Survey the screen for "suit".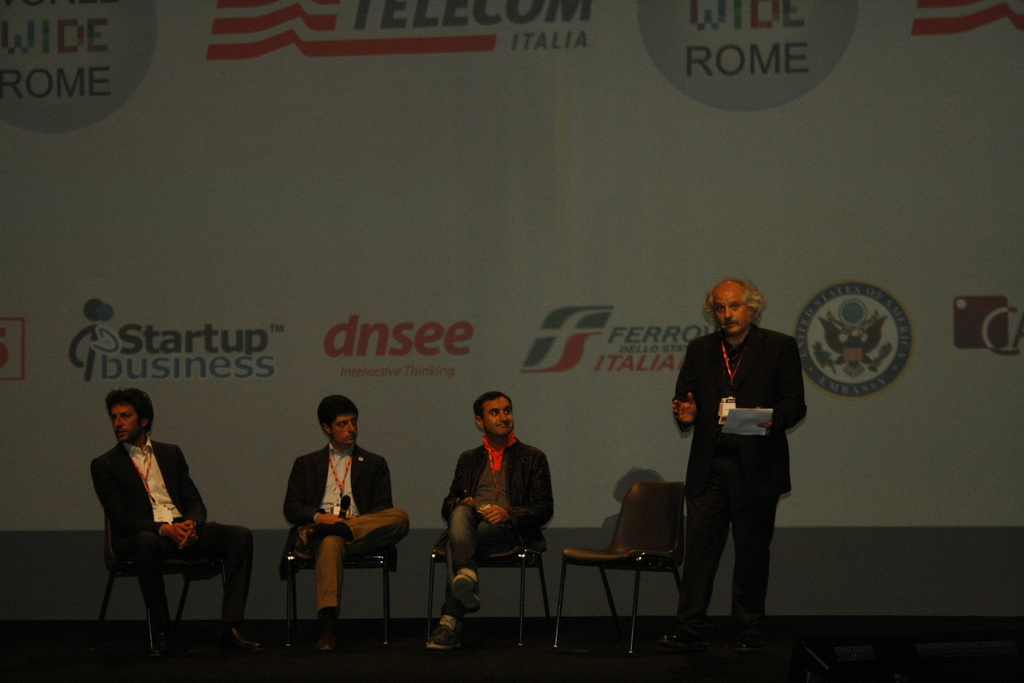
Survey found: x1=672 y1=286 x2=817 y2=648.
